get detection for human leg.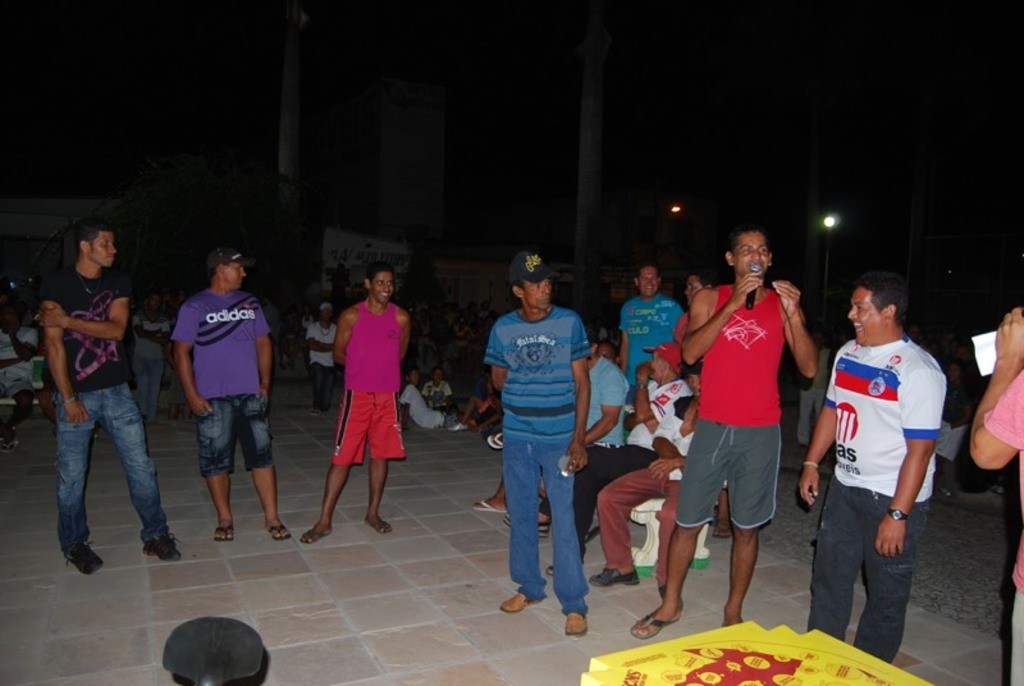
Detection: detection(243, 383, 289, 539).
